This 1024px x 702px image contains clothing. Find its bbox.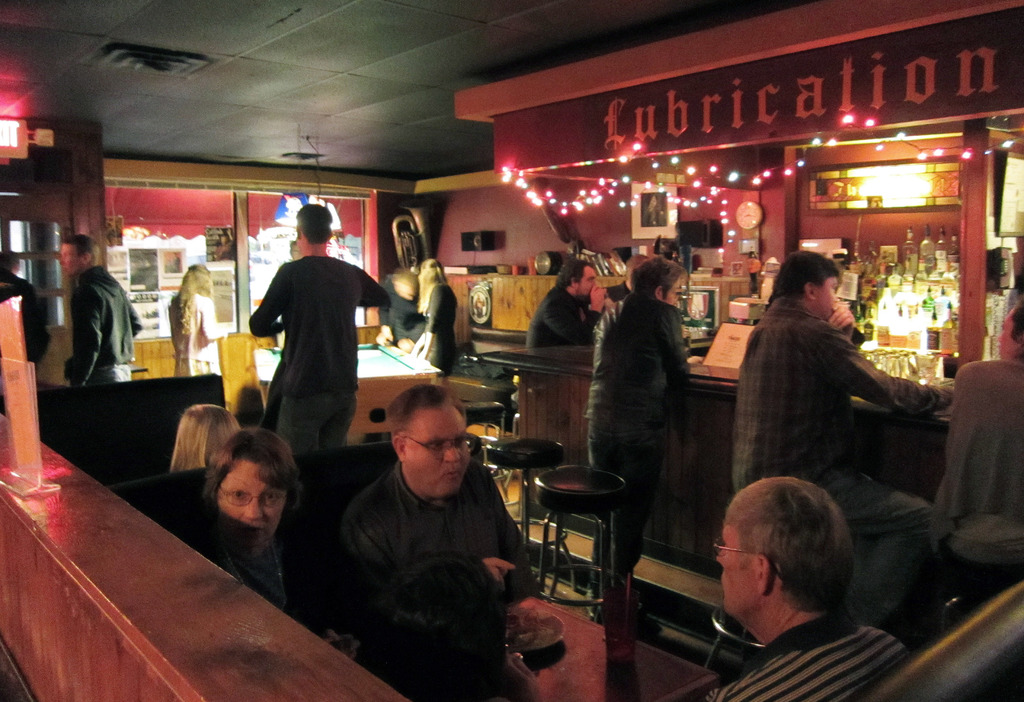
rect(813, 463, 932, 628).
